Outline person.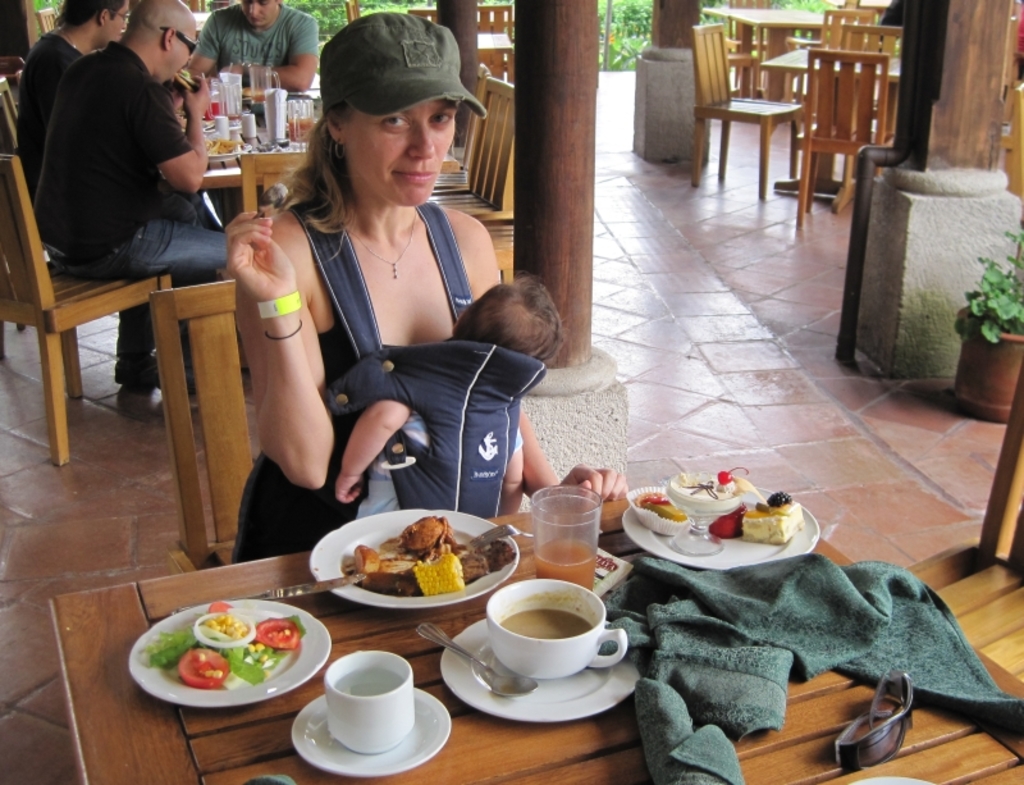
Outline: (x1=32, y1=0, x2=239, y2=411).
